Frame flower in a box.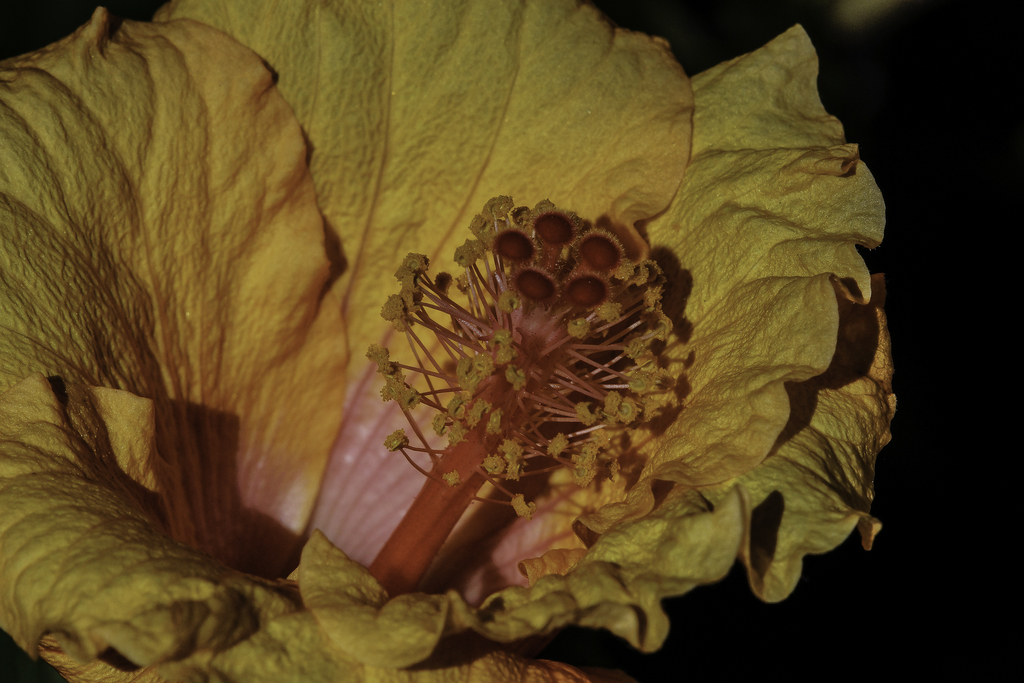
bbox=[0, 0, 899, 682].
